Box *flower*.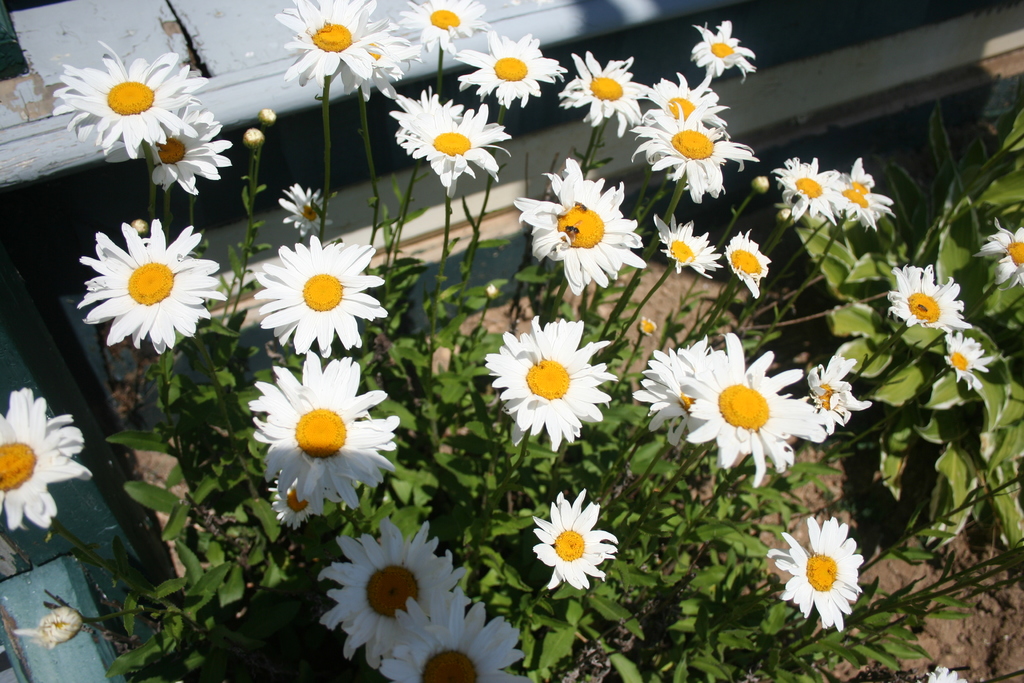
rect(239, 126, 266, 153).
